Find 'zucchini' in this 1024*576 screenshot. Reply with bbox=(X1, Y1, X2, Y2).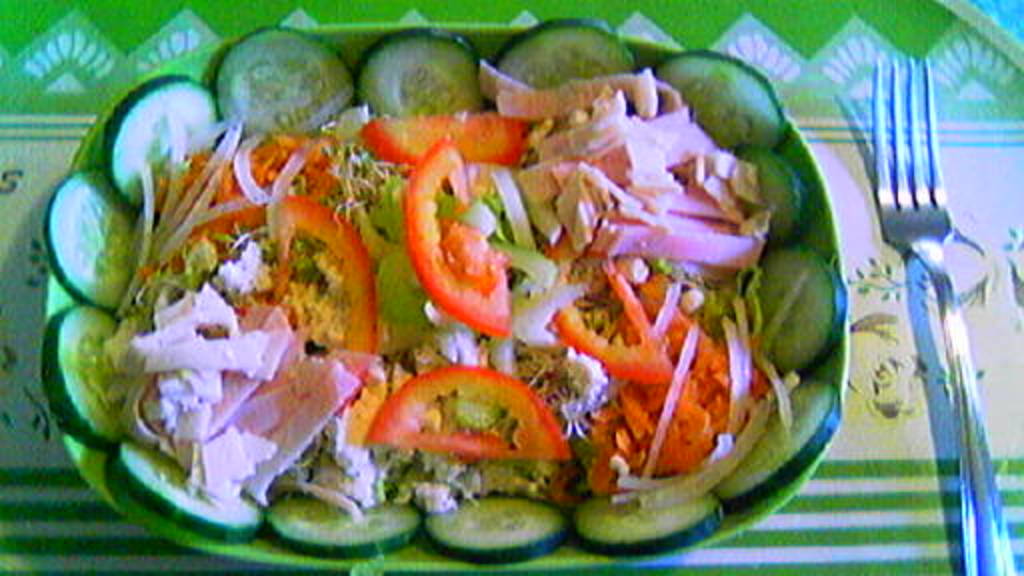
bbox=(262, 490, 430, 560).
